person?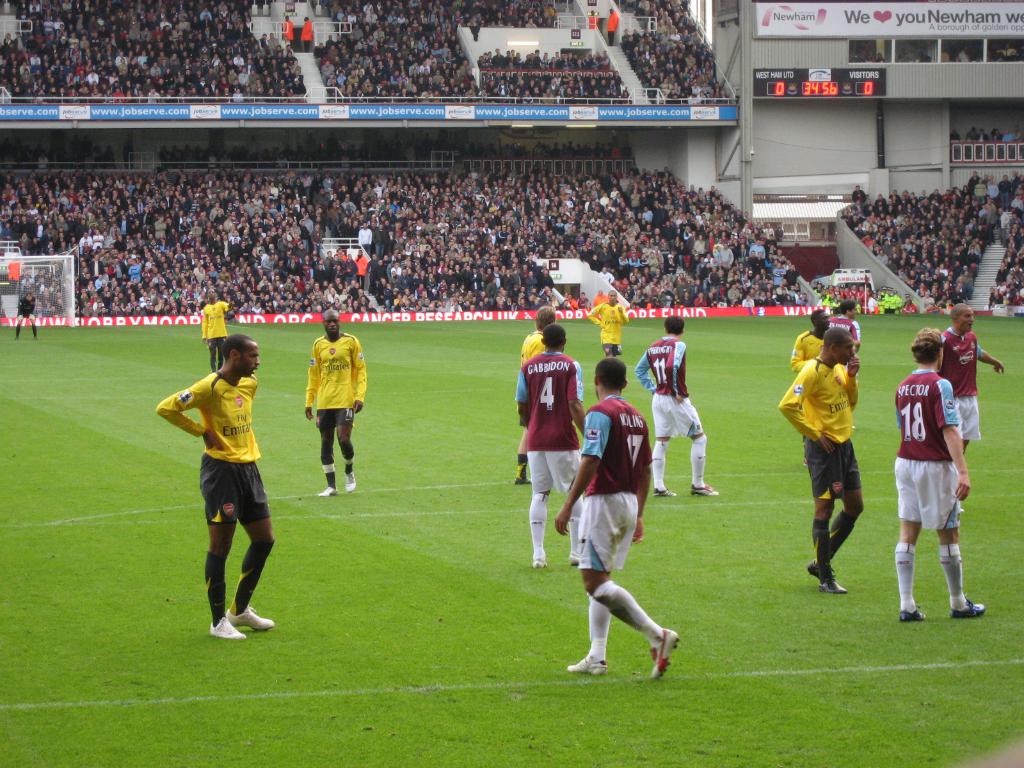
rect(825, 297, 863, 432)
